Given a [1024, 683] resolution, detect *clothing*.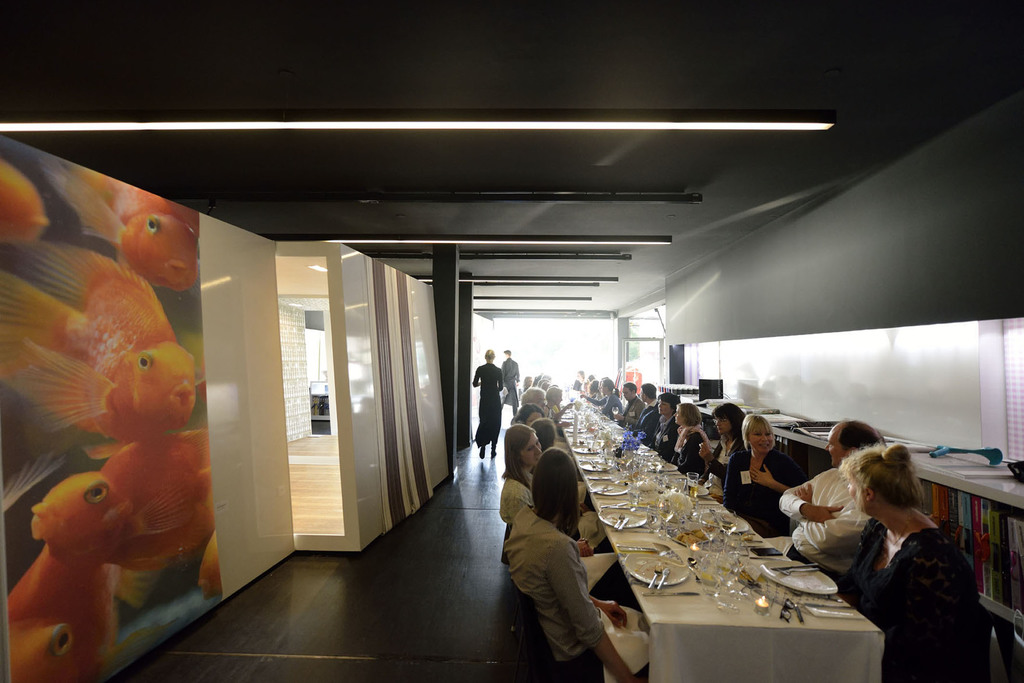
(699, 432, 745, 501).
